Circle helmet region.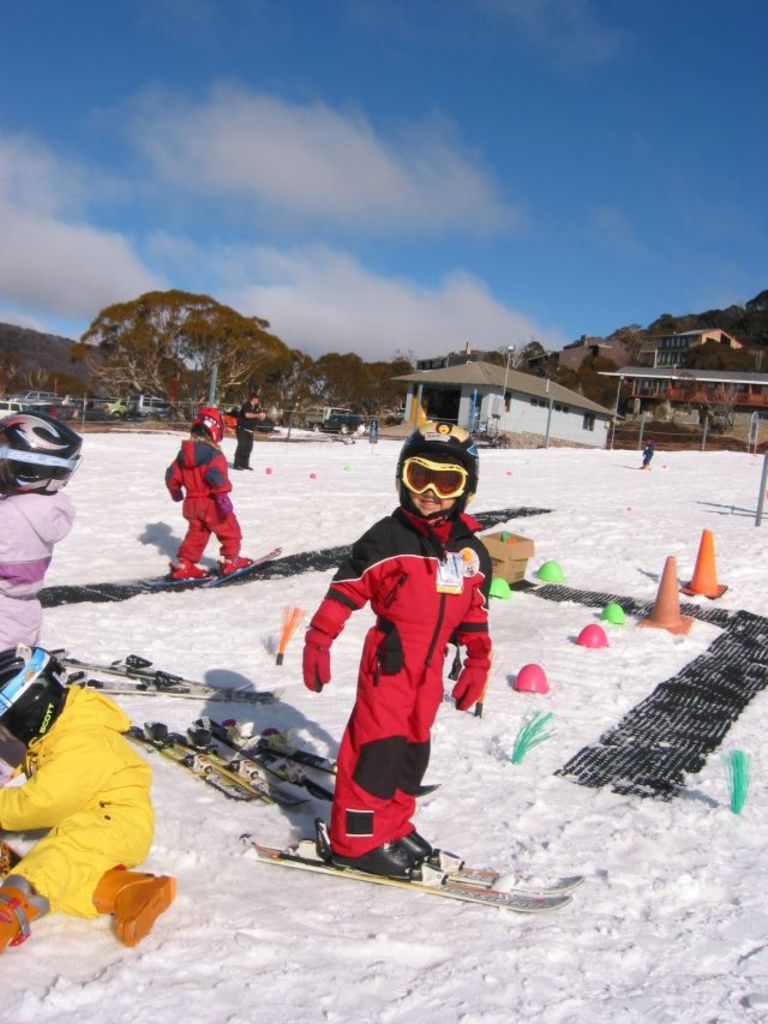
Region: bbox=(0, 412, 85, 498).
